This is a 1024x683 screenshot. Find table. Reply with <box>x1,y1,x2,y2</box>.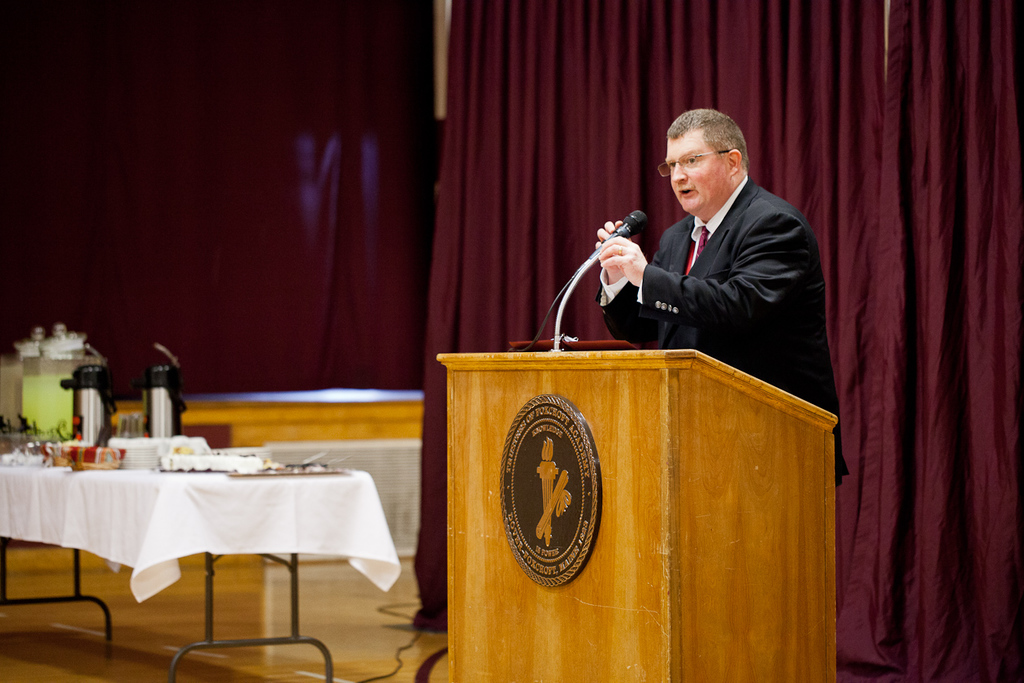
<box>0,454,397,682</box>.
